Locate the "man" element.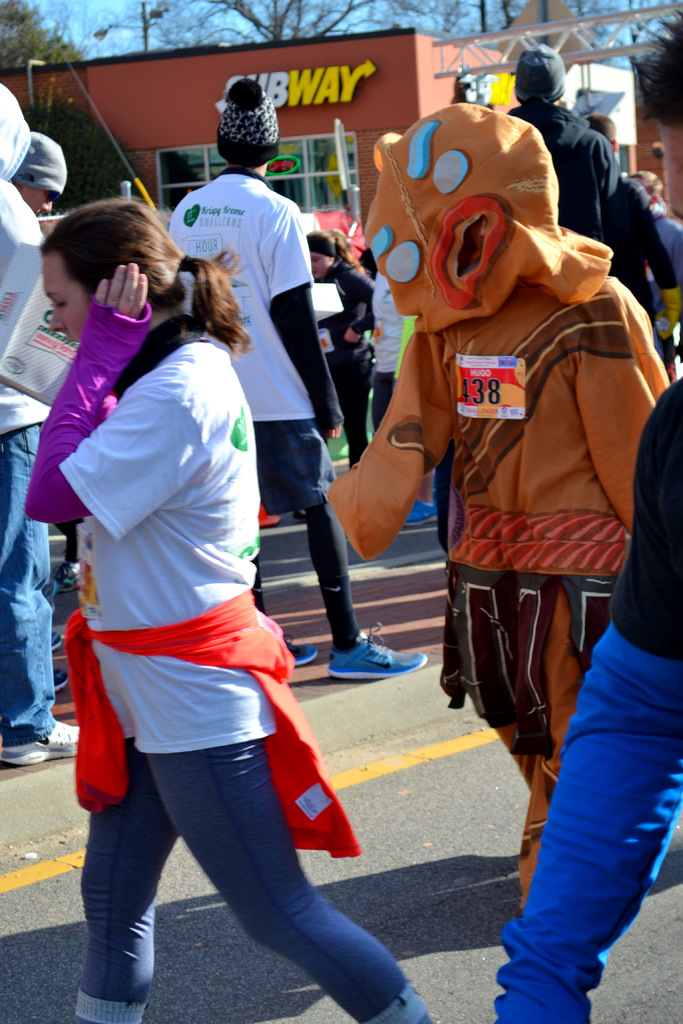
Element bbox: box=[15, 136, 64, 214].
